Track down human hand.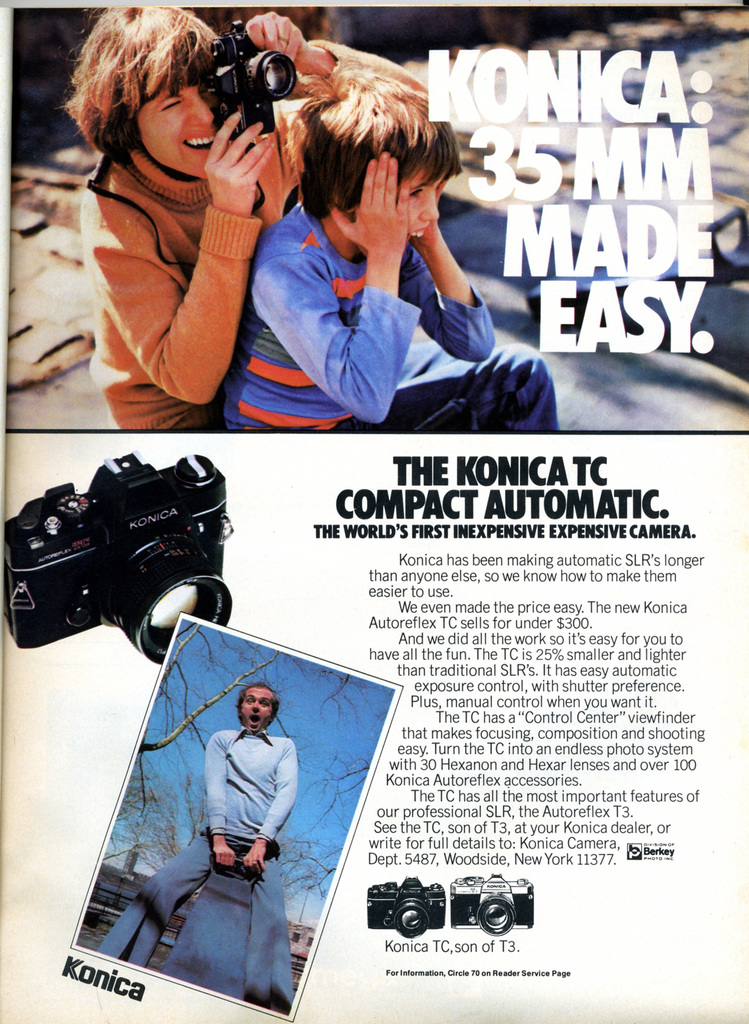
Tracked to [245, 841, 268, 877].
